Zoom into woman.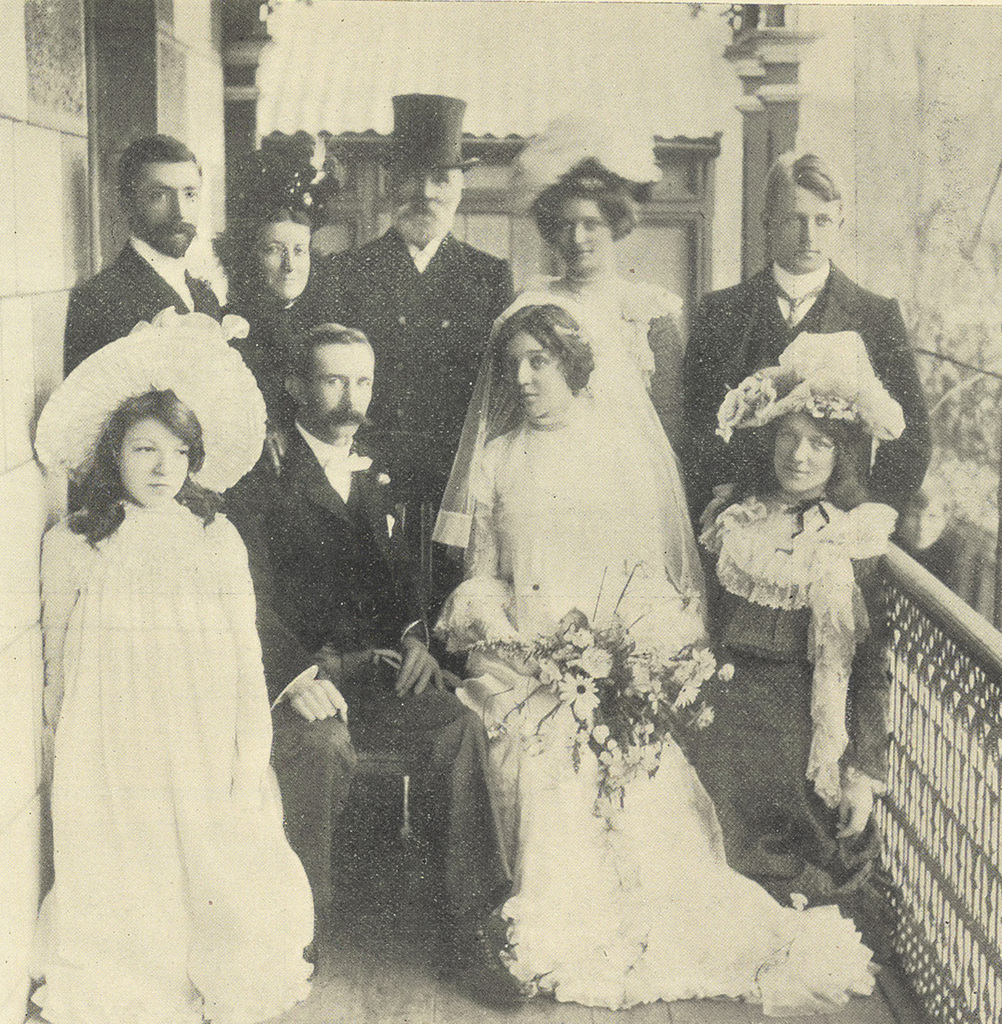
Zoom target: 33, 297, 319, 1023.
